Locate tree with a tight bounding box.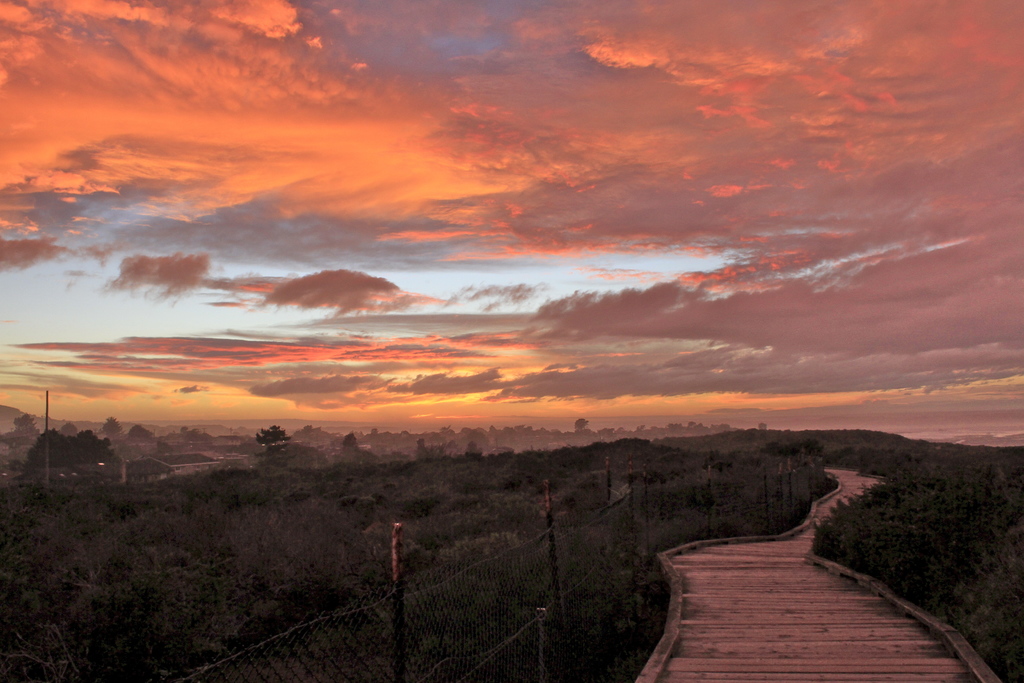
x1=13, y1=412, x2=36, y2=432.
